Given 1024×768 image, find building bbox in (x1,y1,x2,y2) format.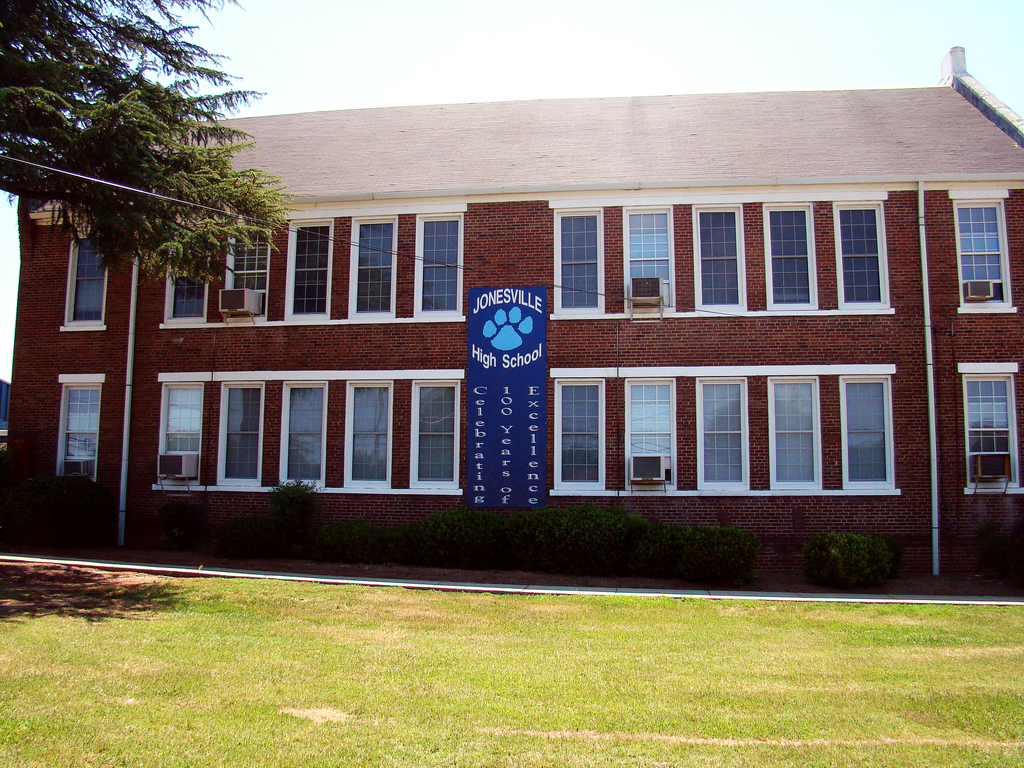
(0,42,1023,593).
